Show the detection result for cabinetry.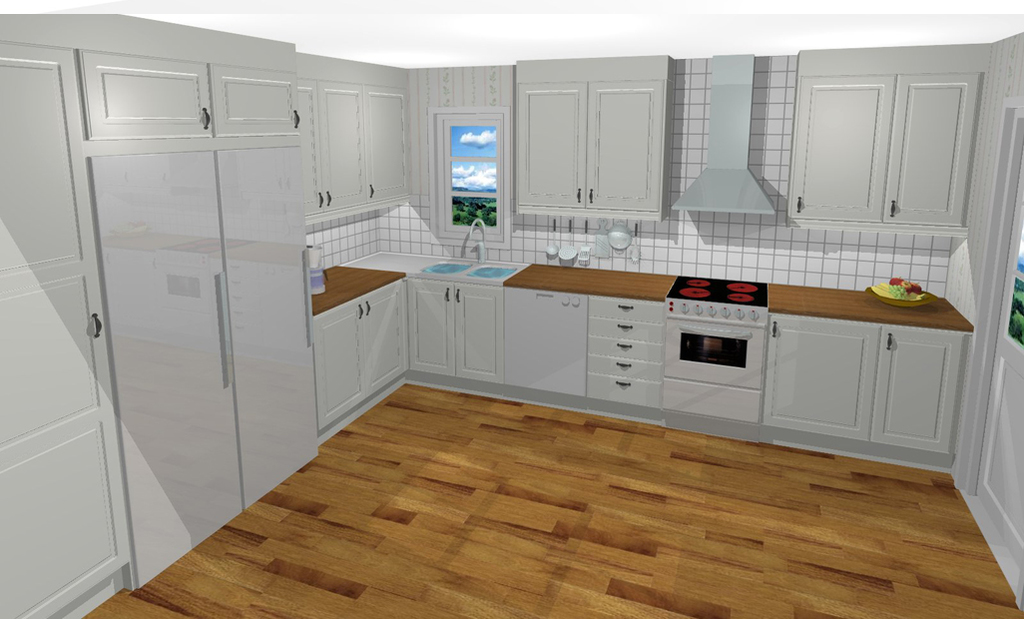
pyautogui.locateOnScreen(306, 264, 410, 430).
